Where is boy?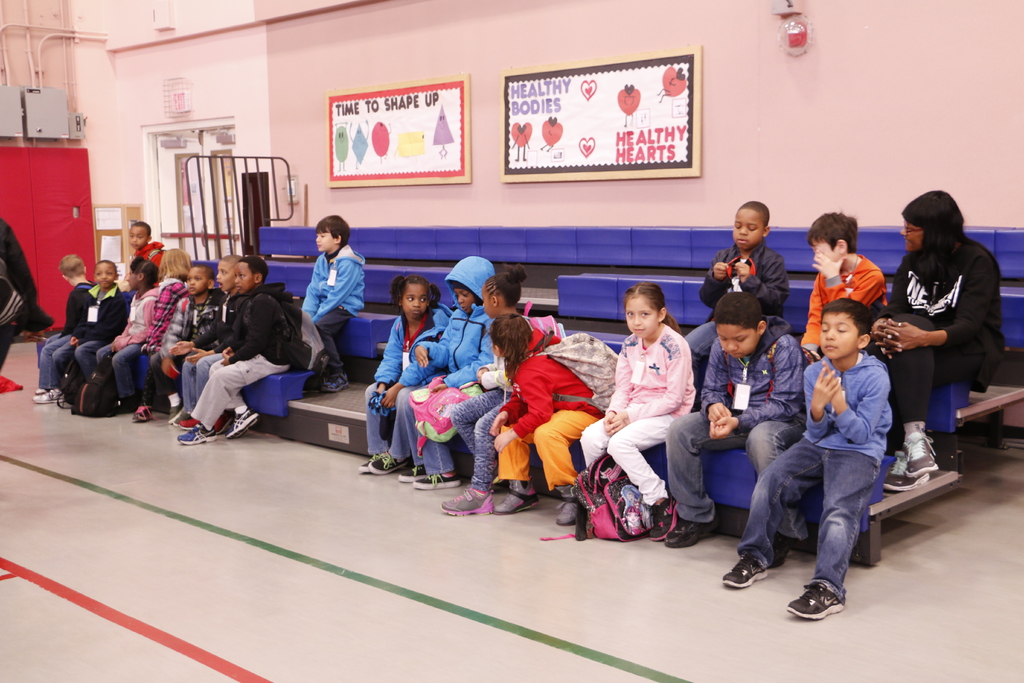
{"x1": 168, "y1": 245, "x2": 248, "y2": 436}.
